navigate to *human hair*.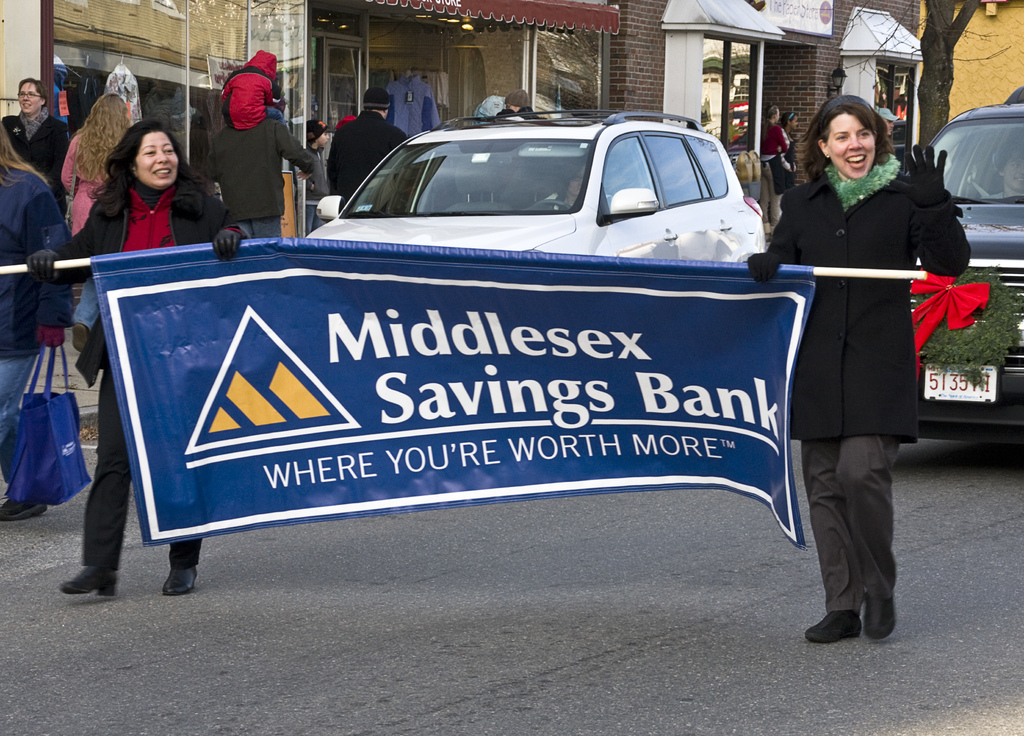
Navigation target: bbox(14, 76, 49, 106).
